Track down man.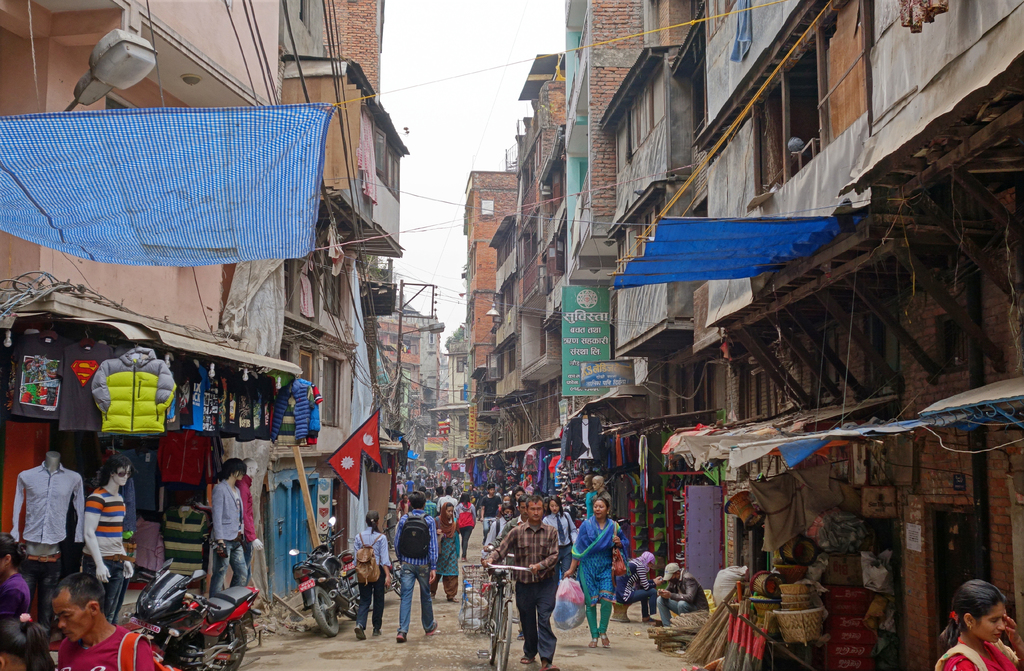
Tracked to left=582, top=477, right=596, bottom=519.
